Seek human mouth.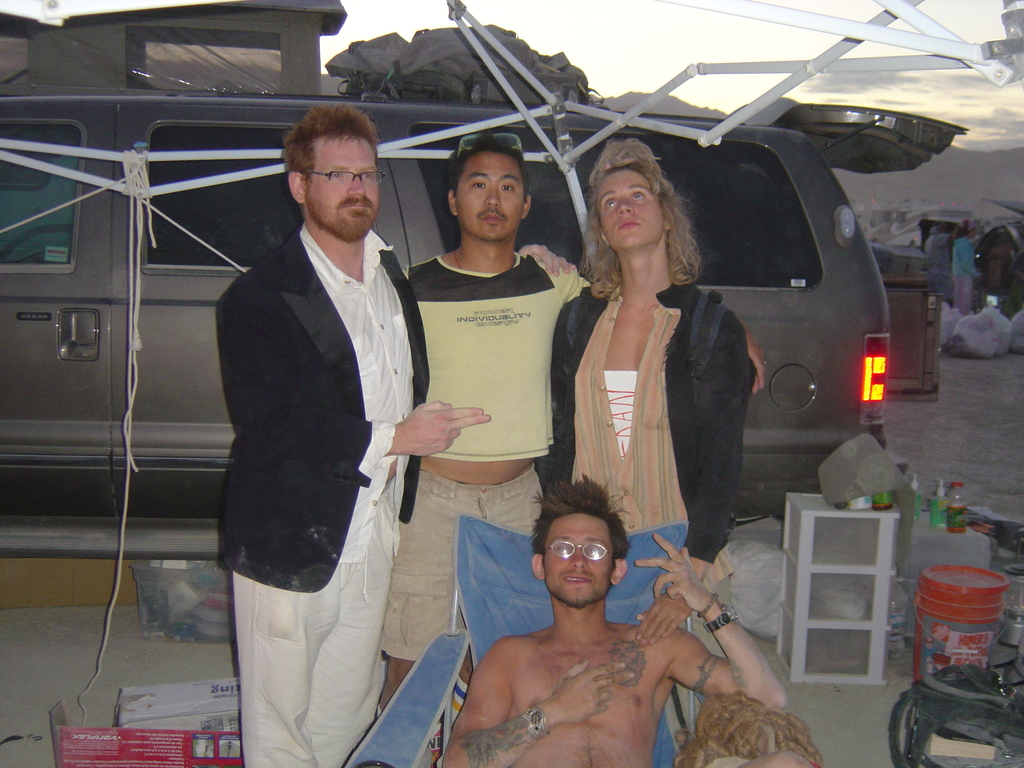
crop(563, 573, 591, 582).
